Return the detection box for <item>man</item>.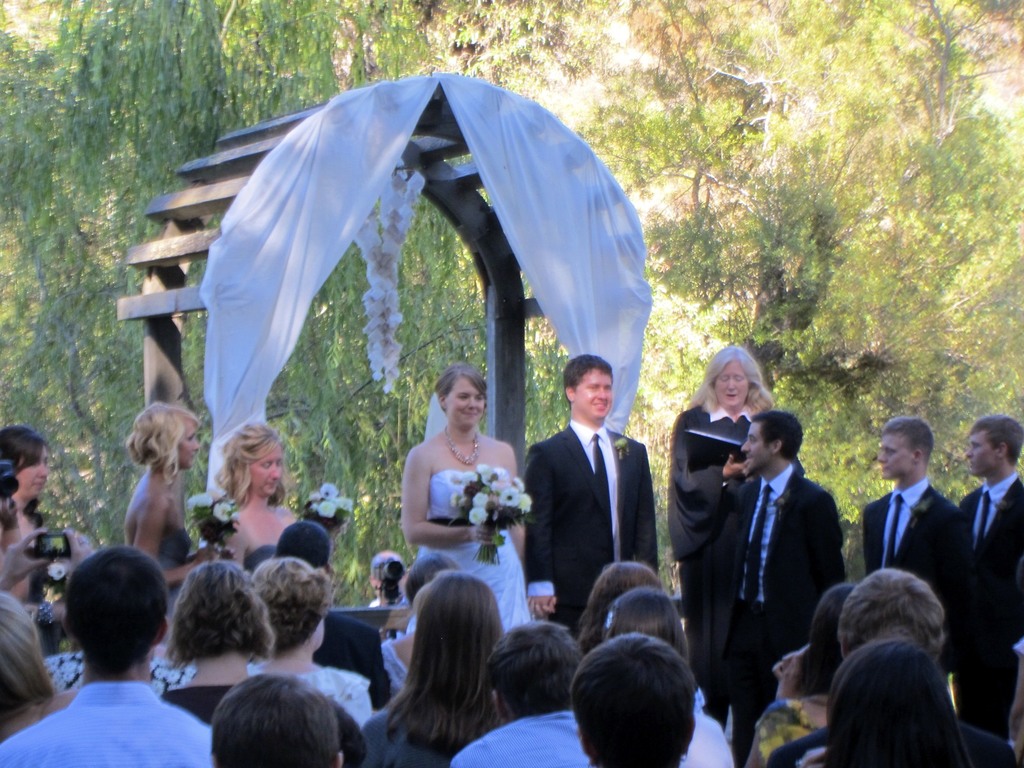
select_region(2, 545, 212, 767).
